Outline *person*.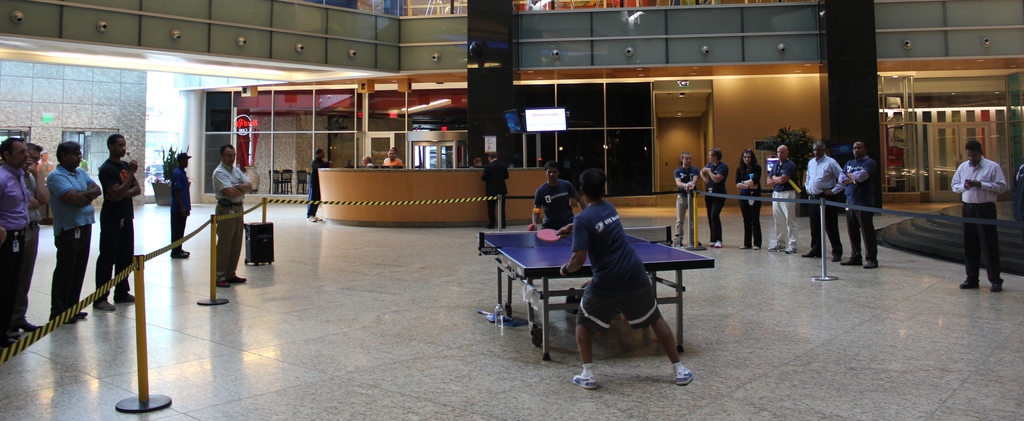
Outline: [left=209, top=141, right=254, bottom=282].
